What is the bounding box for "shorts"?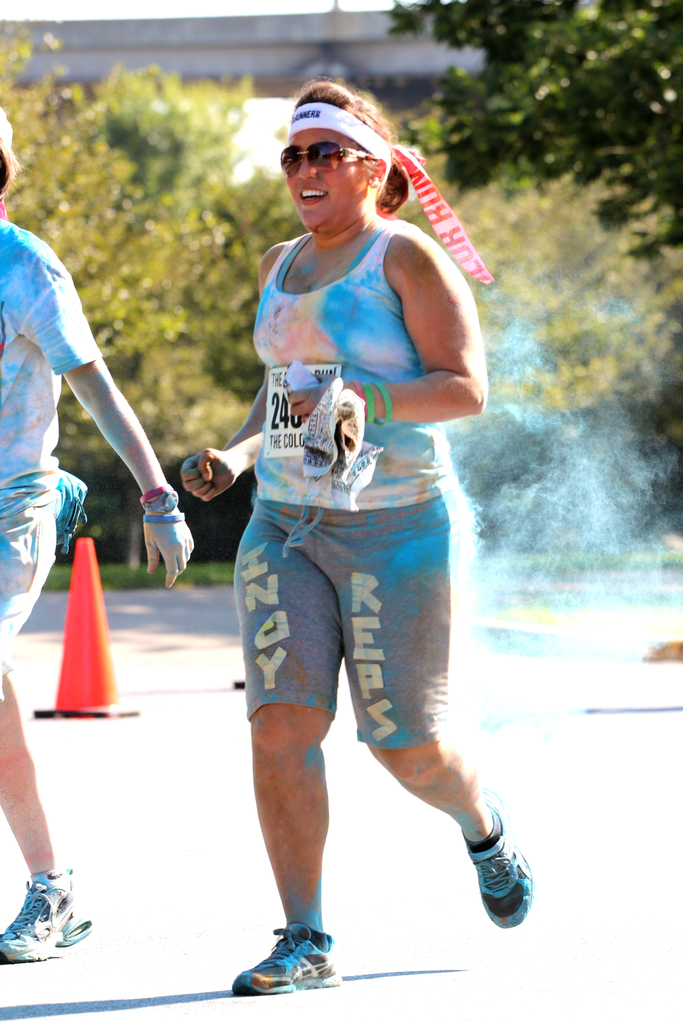
select_region(241, 433, 493, 766).
